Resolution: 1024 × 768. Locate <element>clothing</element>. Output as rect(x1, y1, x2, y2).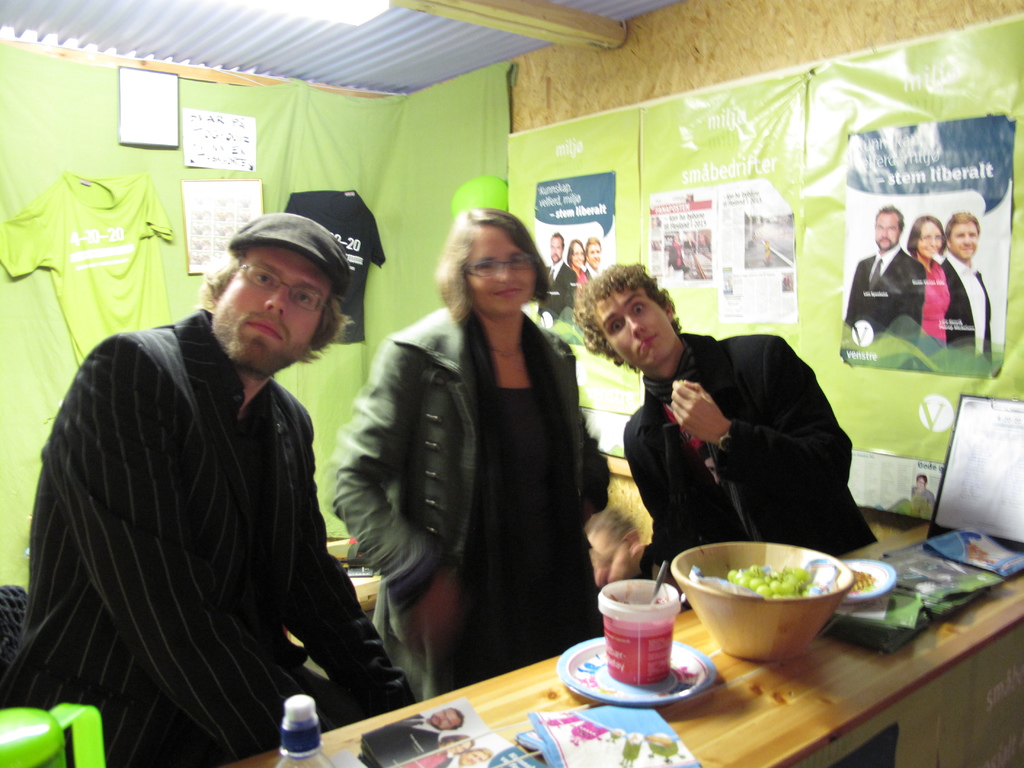
rect(333, 295, 619, 706).
